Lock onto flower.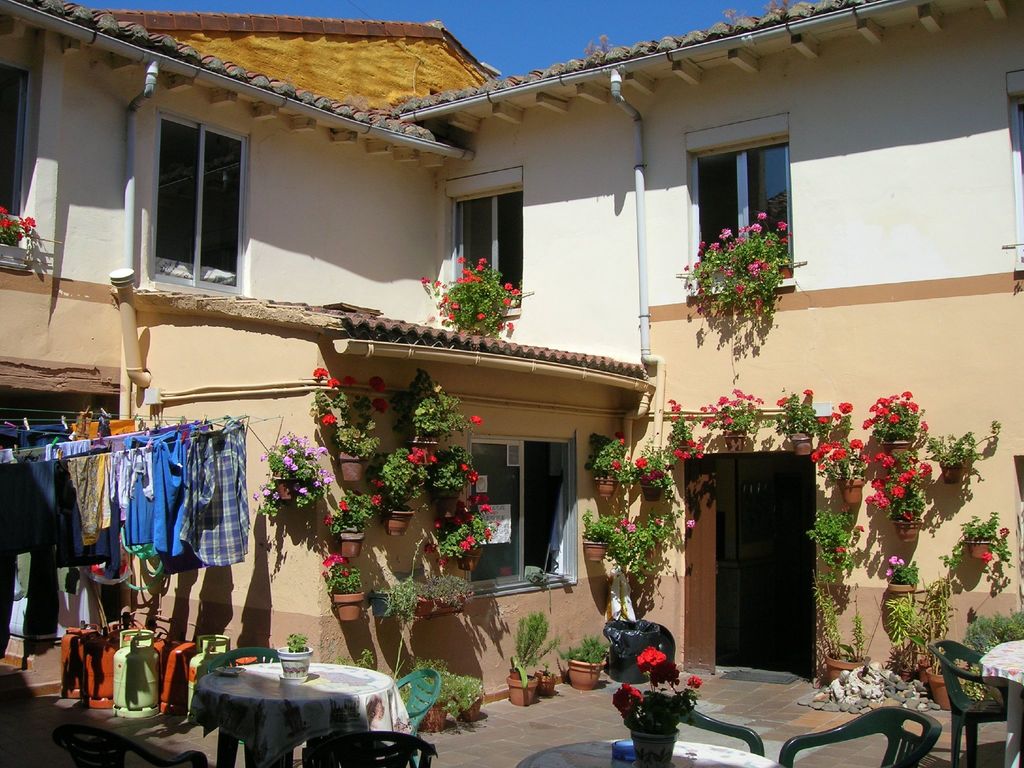
Locked: crop(808, 452, 822, 461).
